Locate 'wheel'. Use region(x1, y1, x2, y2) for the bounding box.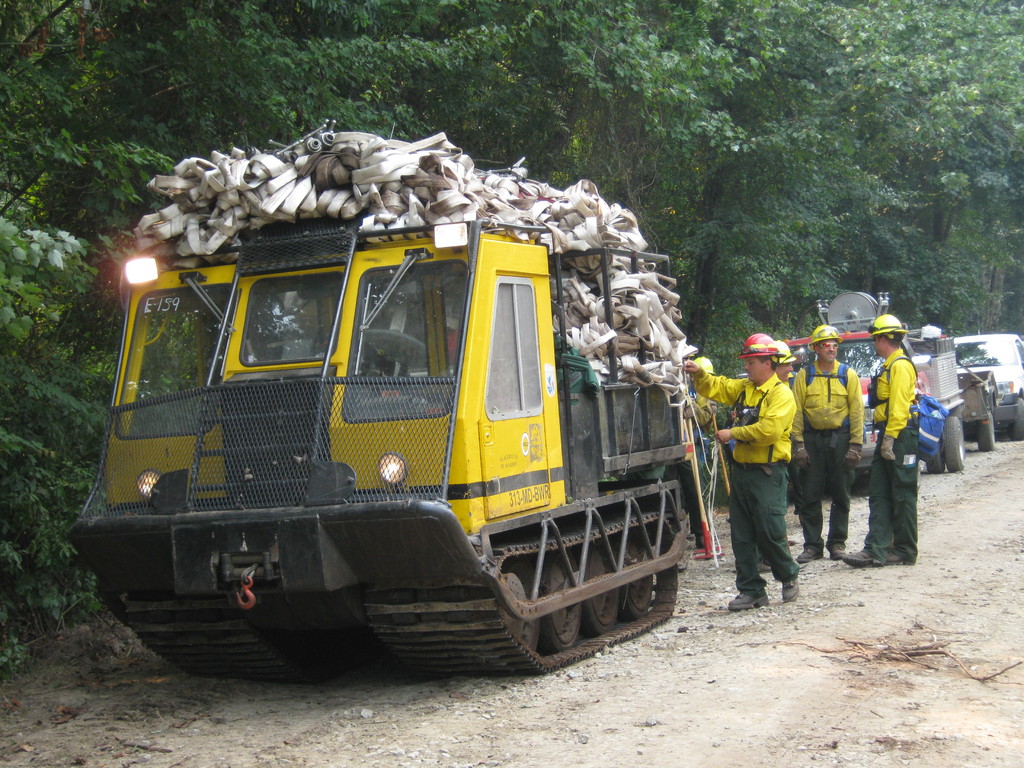
region(980, 410, 995, 451).
